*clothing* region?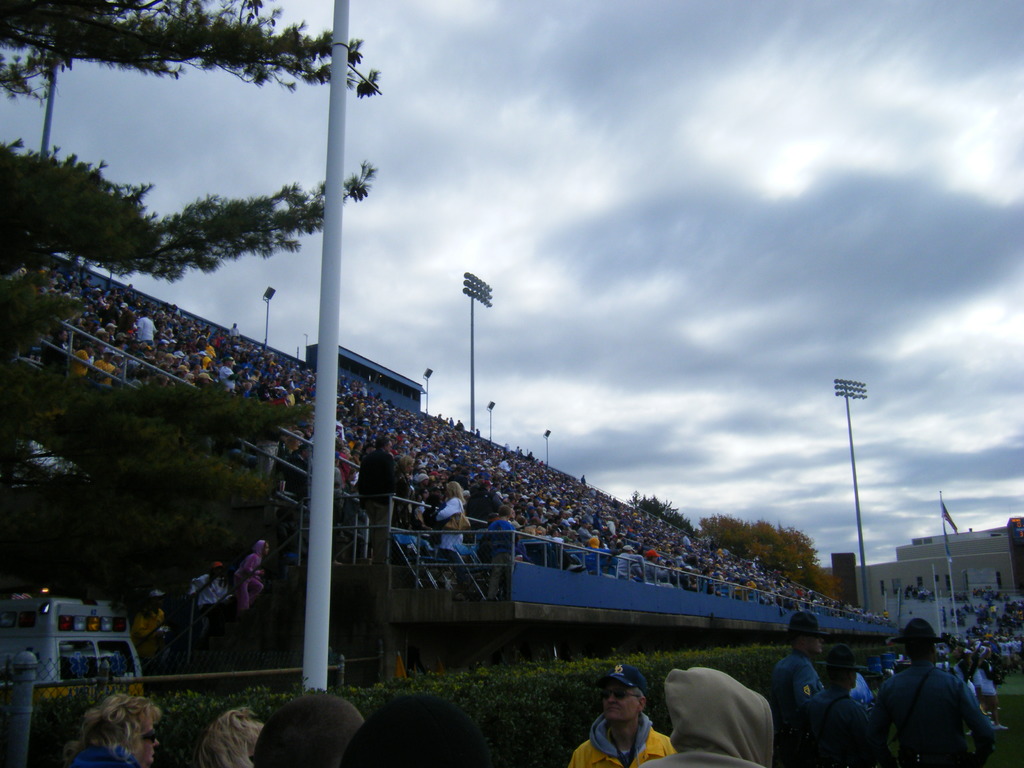
box=[474, 516, 518, 584]
